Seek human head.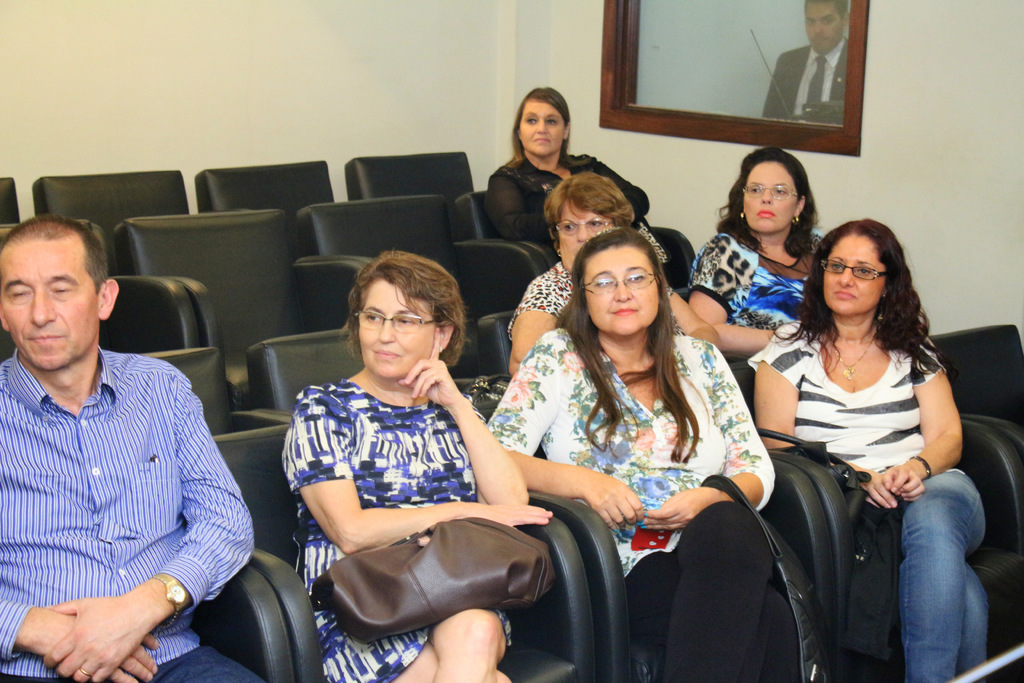
<region>508, 85, 572, 158</region>.
